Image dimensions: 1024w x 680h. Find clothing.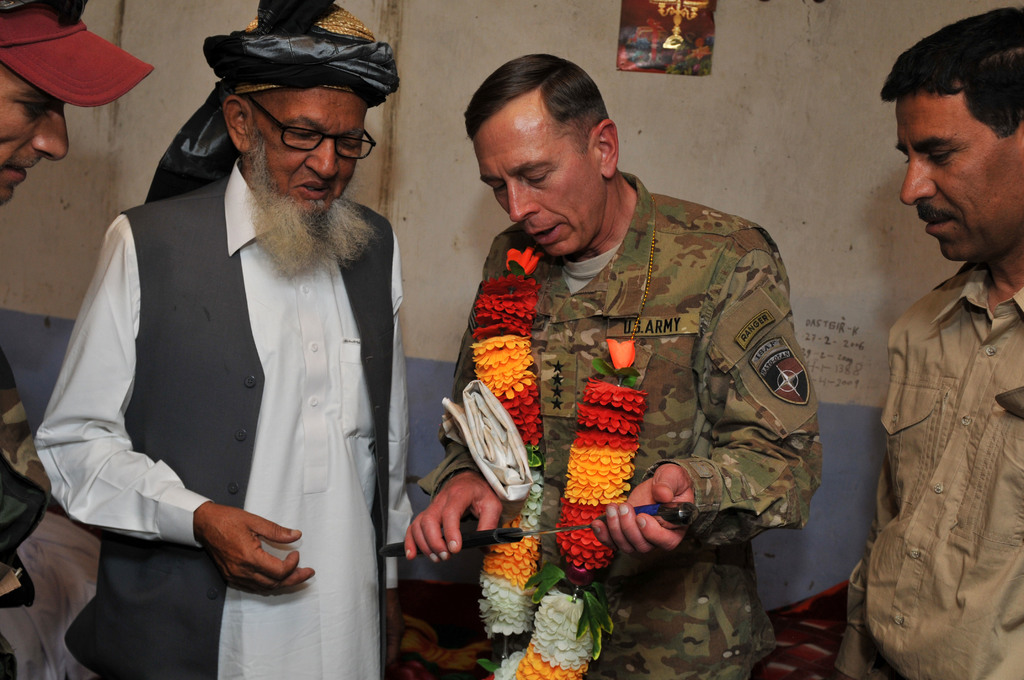
30:151:416:679.
